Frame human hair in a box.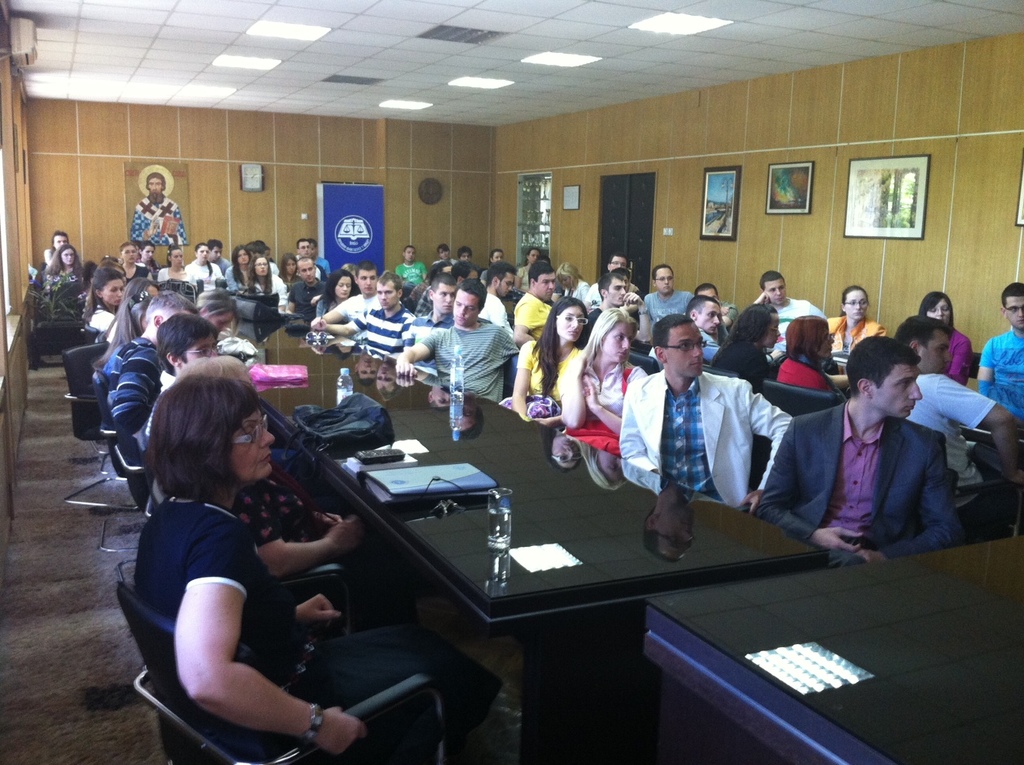
bbox=[778, 318, 830, 375].
